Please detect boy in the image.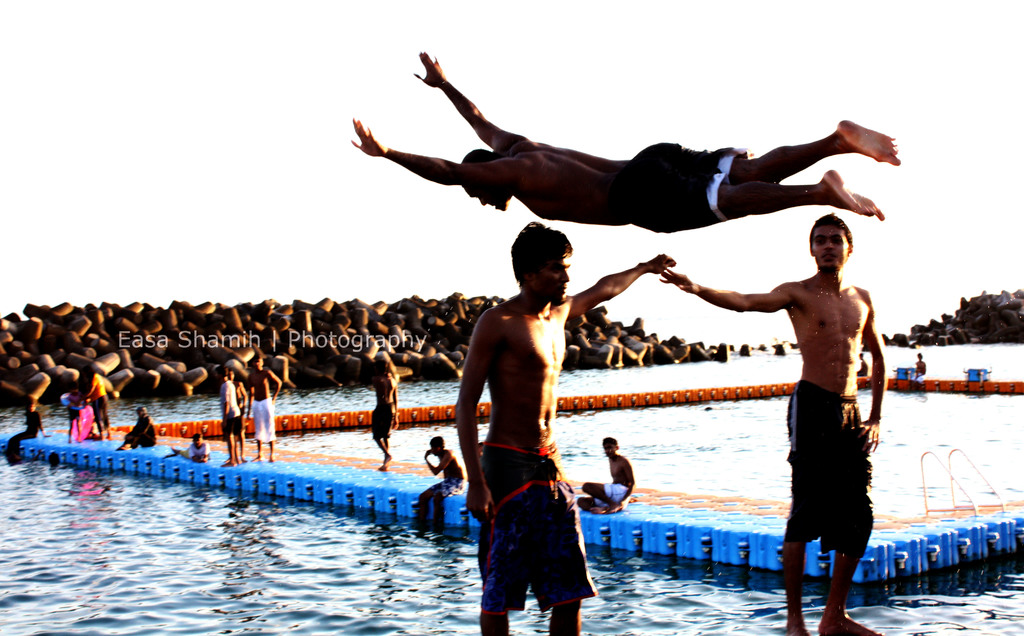
[218, 365, 242, 469].
